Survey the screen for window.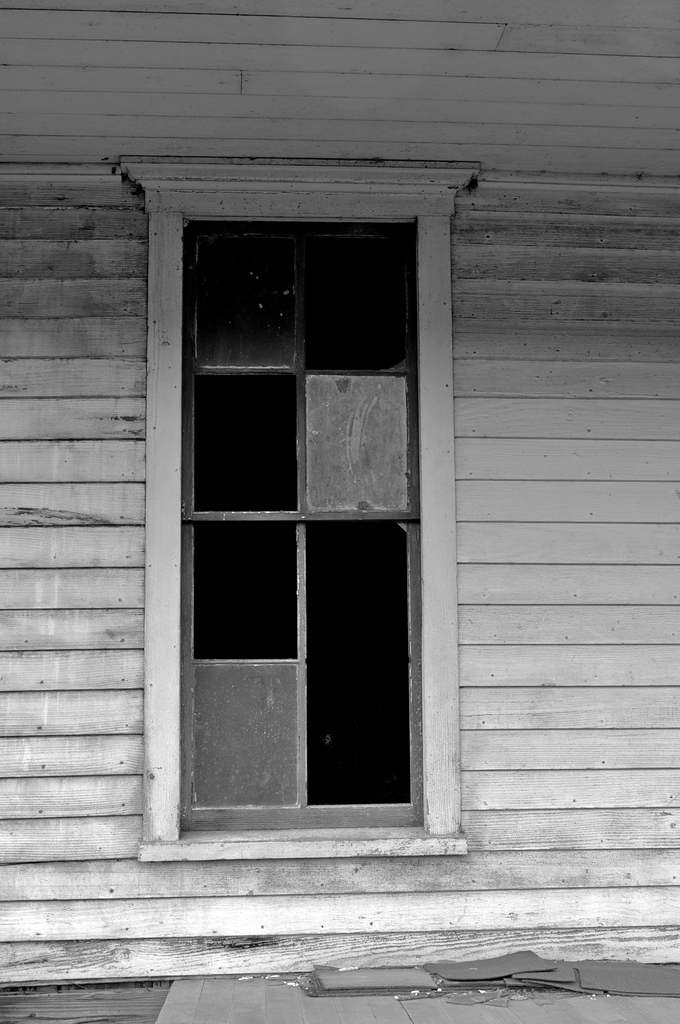
Survey found: 118, 159, 483, 860.
